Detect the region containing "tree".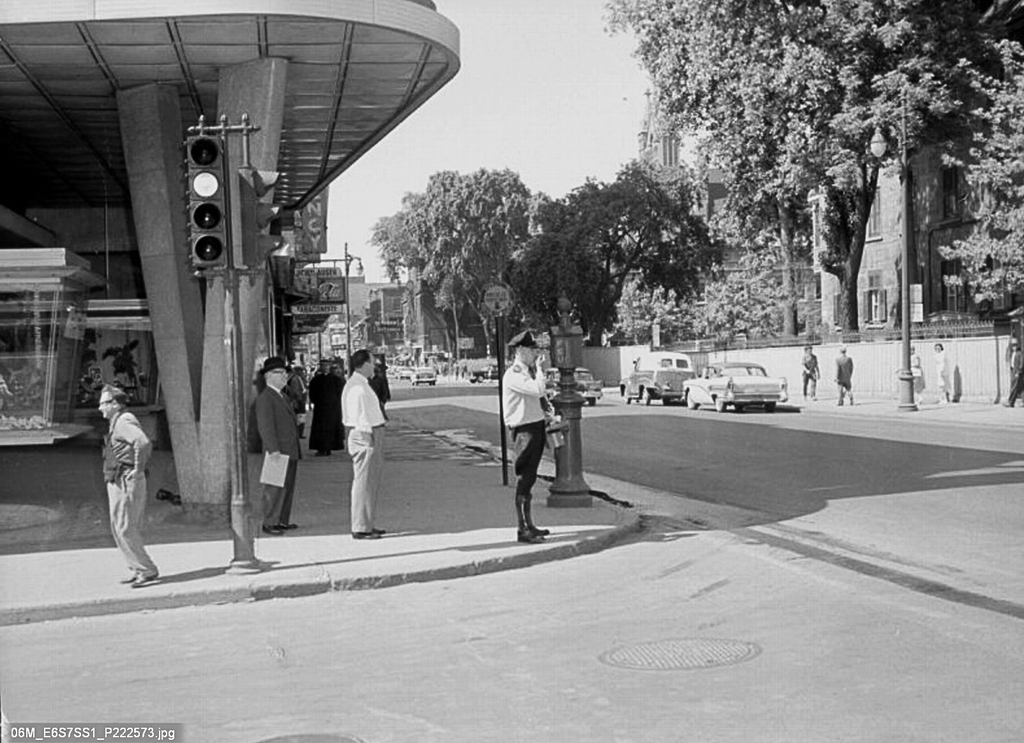
(x1=495, y1=163, x2=721, y2=345).
